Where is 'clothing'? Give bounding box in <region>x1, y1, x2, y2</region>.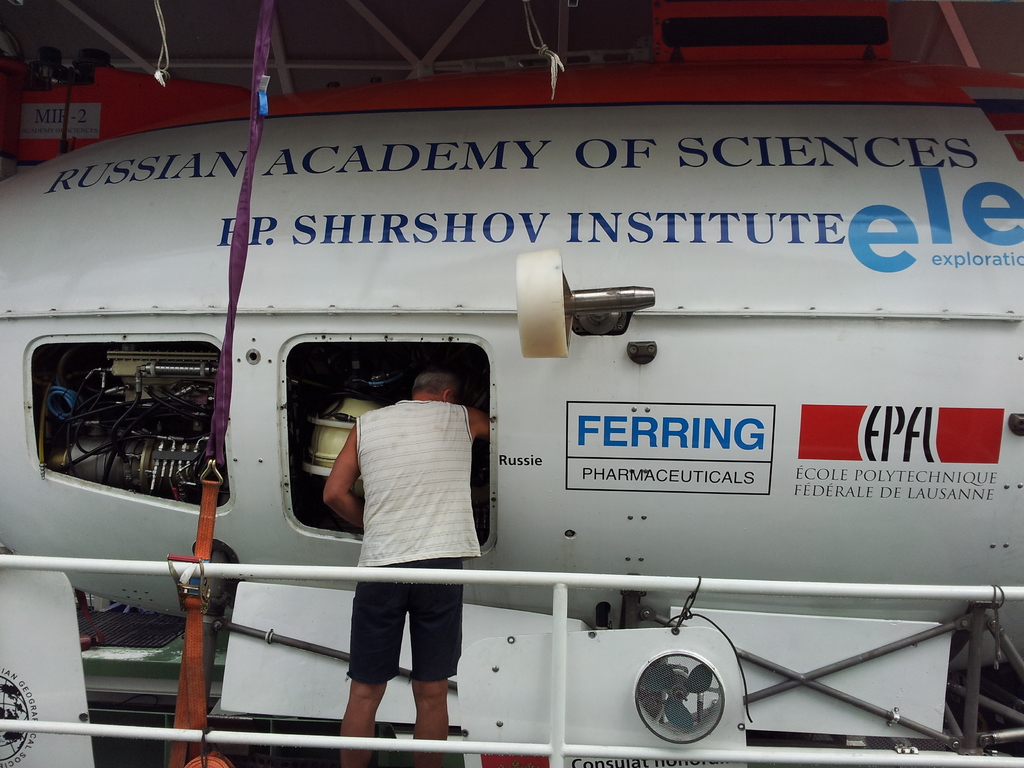
<region>348, 387, 487, 679</region>.
